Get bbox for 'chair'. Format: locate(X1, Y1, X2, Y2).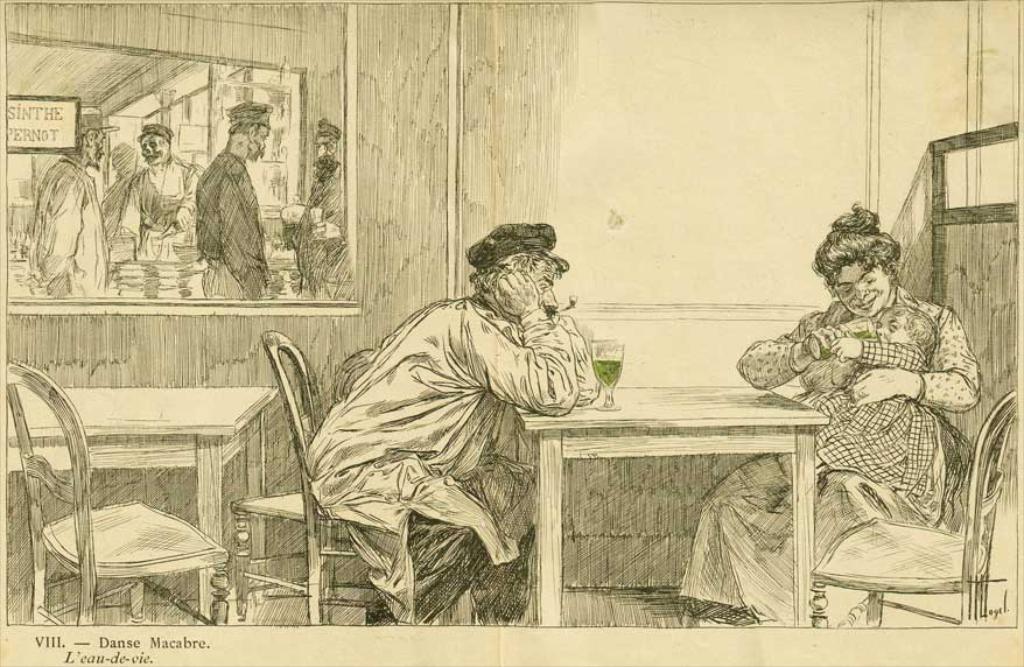
locate(259, 327, 385, 626).
